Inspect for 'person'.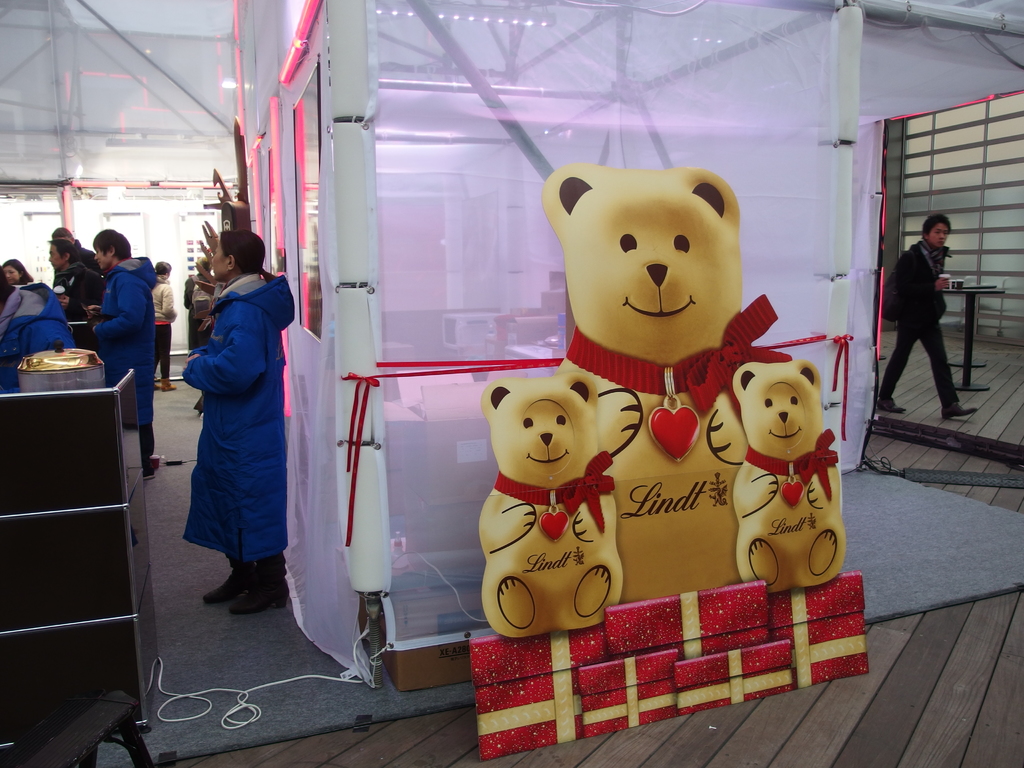
Inspection: left=152, top=260, right=178, bottom=392.
